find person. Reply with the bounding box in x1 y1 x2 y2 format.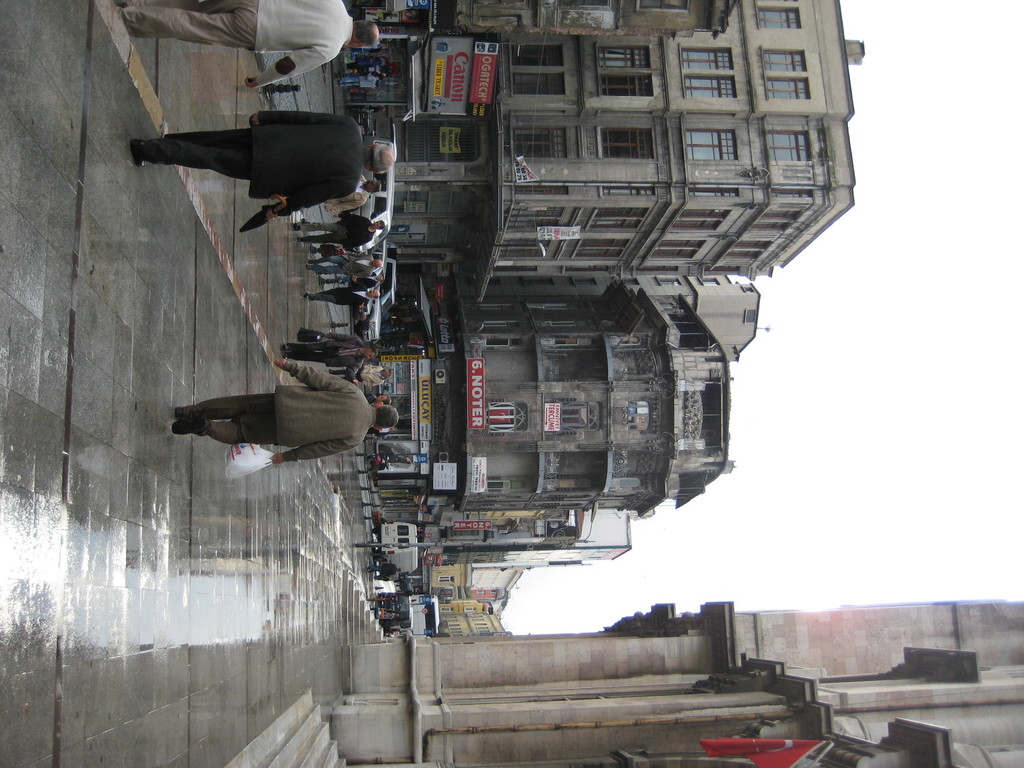
165 333 374 493.
